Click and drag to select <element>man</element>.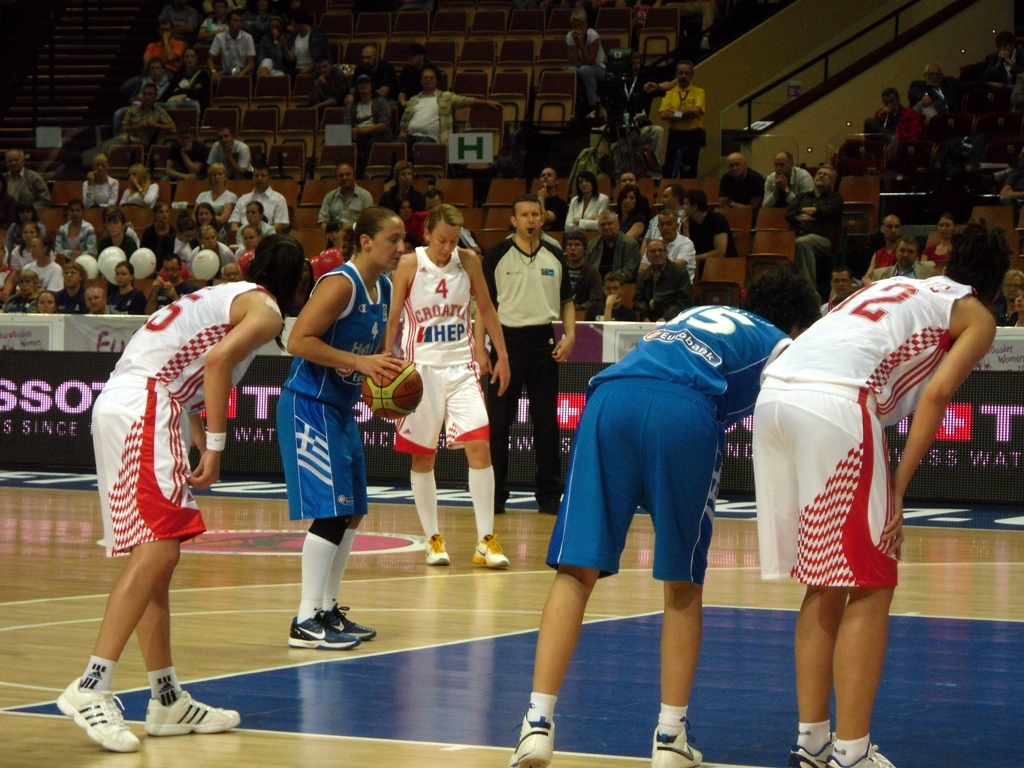
Selection: region(635, 238, 689, 323).
